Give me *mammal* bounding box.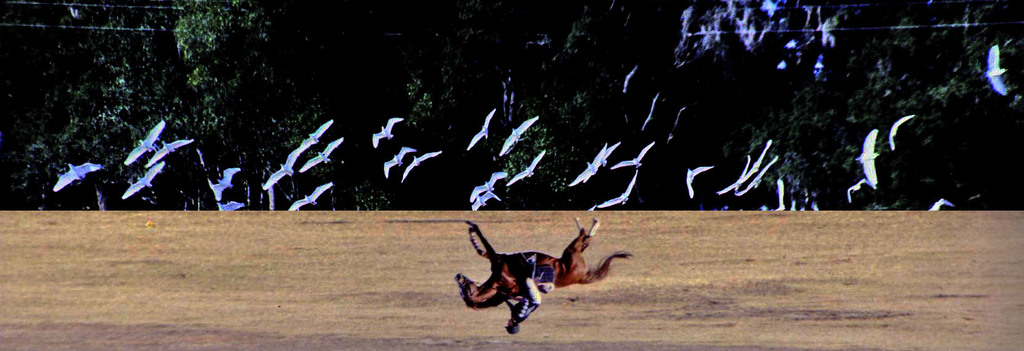
504:255:554:335.
